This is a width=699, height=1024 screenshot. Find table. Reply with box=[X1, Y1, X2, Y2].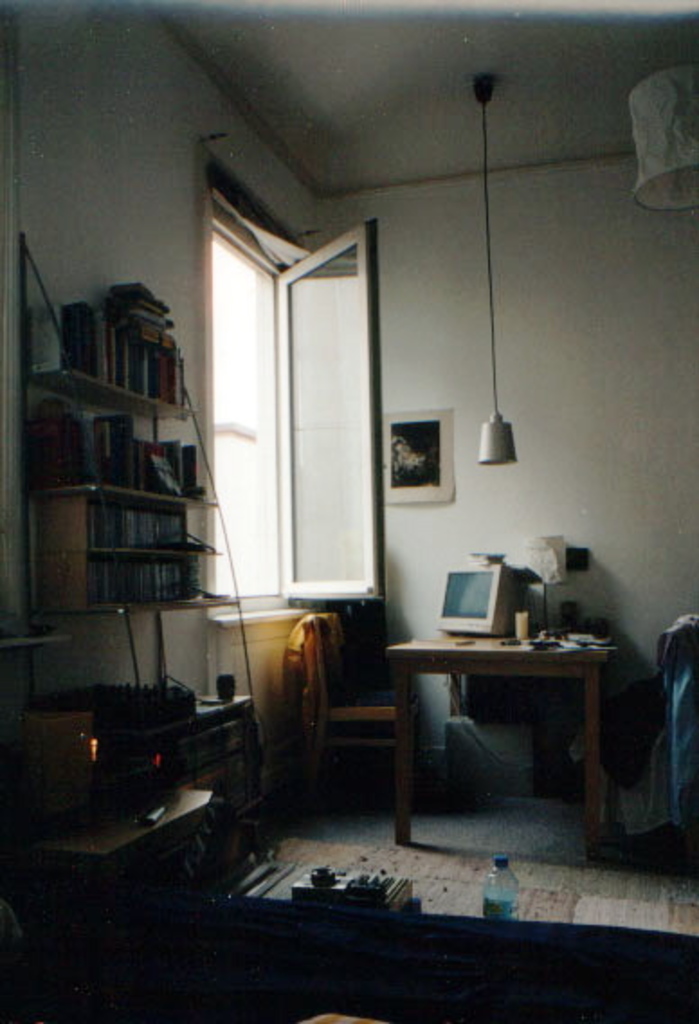
box=[380, 622, 631, 846].
